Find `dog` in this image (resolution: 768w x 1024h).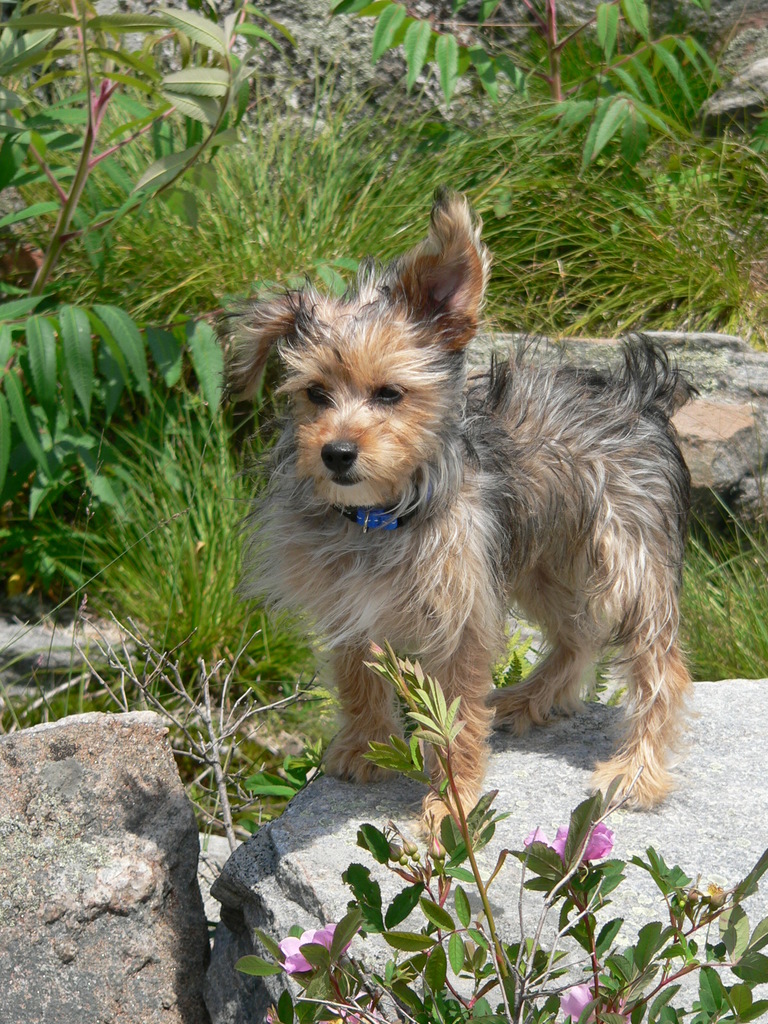
crop(217, 192, 691, 853).
